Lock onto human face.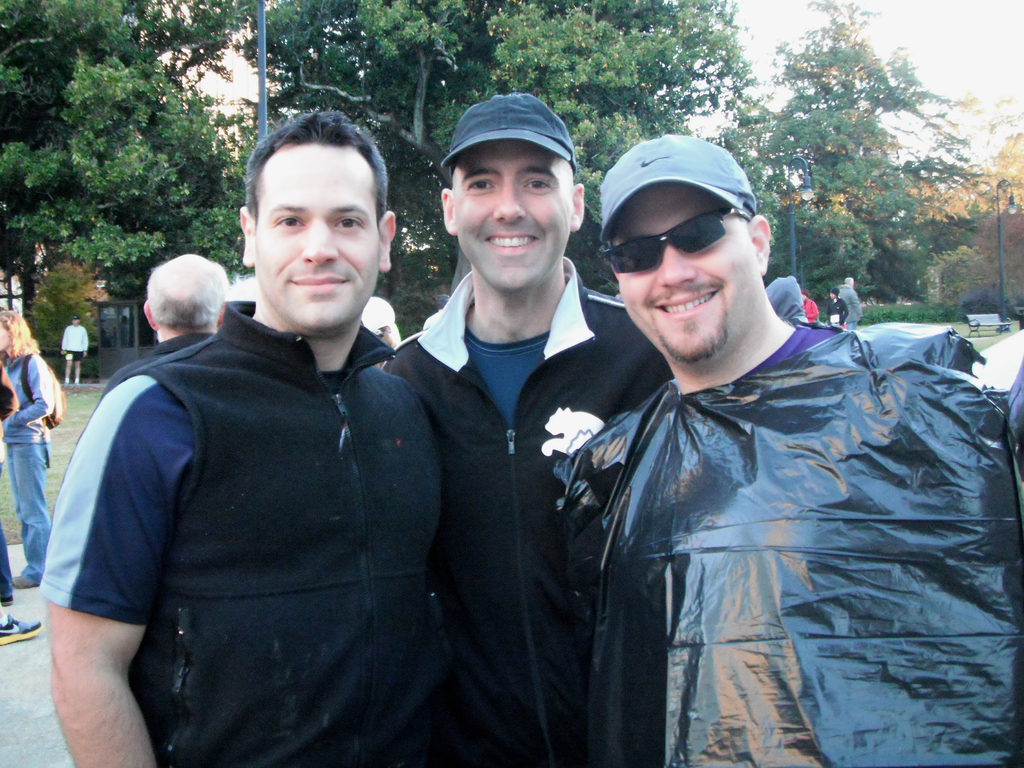
Locked: crop(454, 142, 571, 296).
